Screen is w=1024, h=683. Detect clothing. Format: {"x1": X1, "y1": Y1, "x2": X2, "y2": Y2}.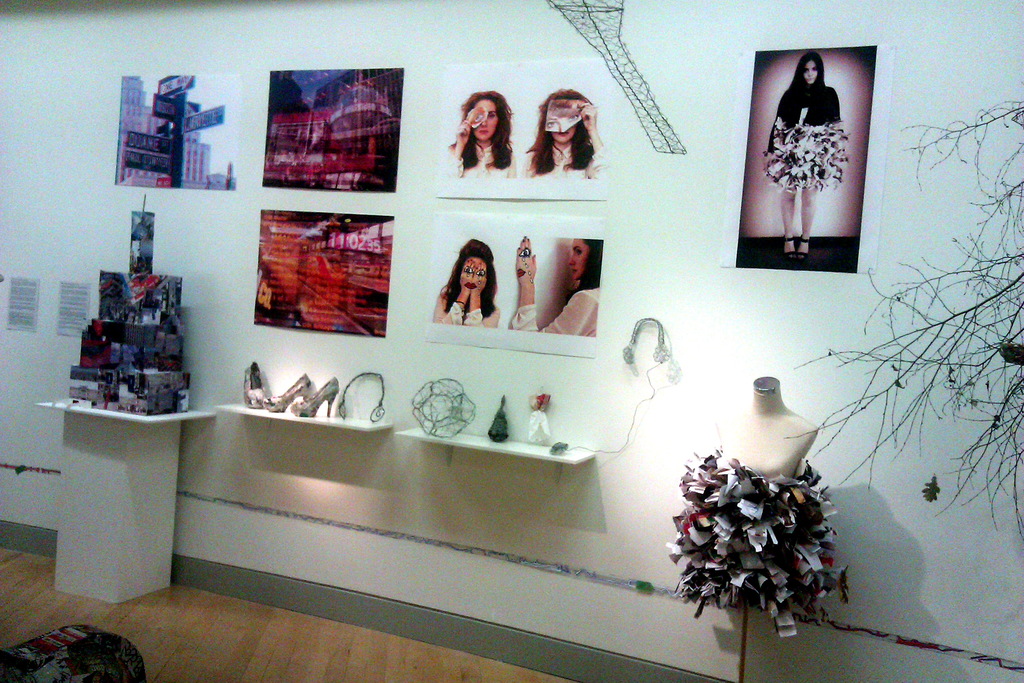
{"x1": 440, "y1": 293, "x2": 500, "y2": 328}.
